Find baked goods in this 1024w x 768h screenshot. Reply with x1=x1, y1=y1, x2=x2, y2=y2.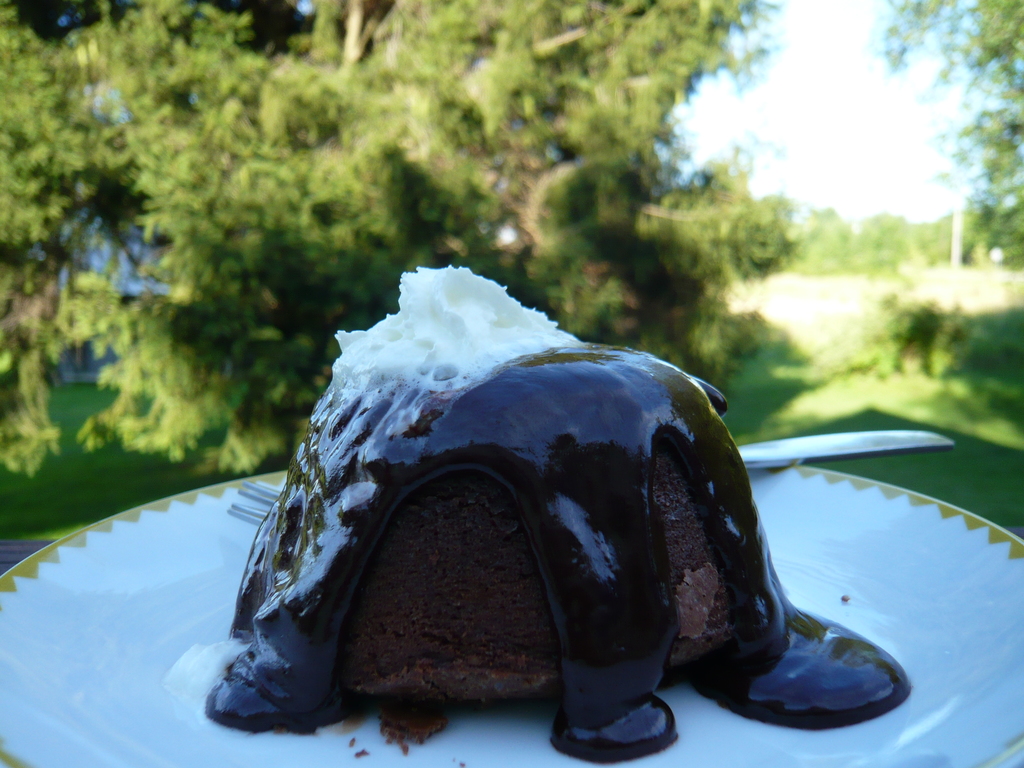
x1=199, y1=268, x2=912, y2=762.
